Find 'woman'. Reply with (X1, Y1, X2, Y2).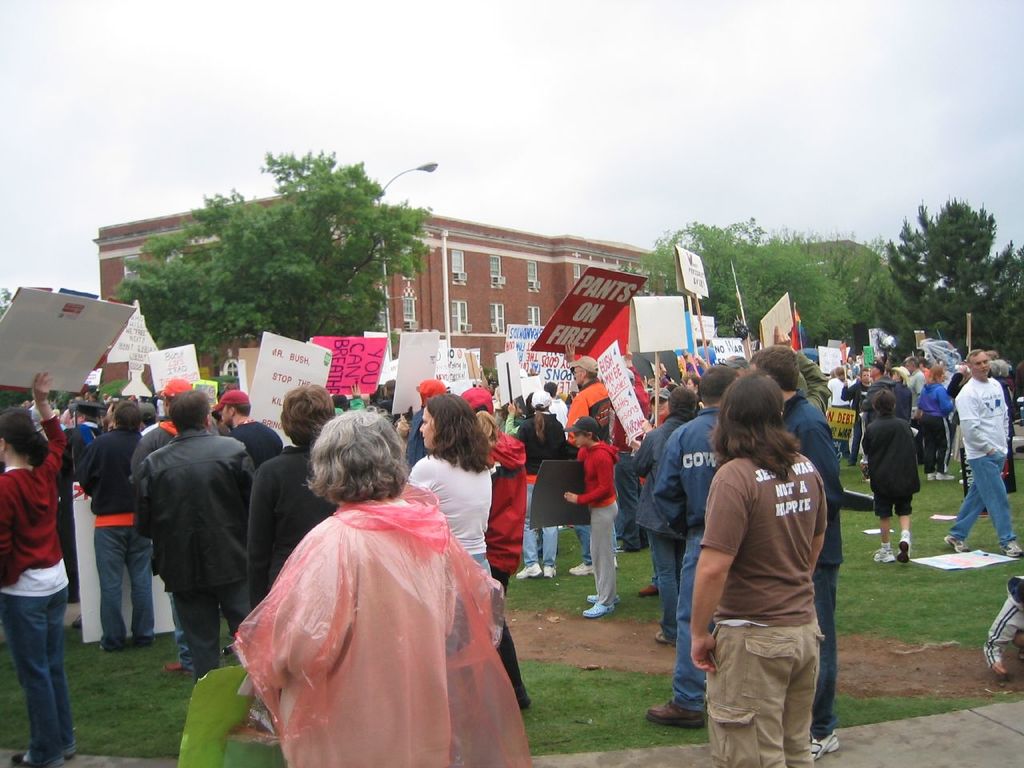
(0, 368, 71, 767).
